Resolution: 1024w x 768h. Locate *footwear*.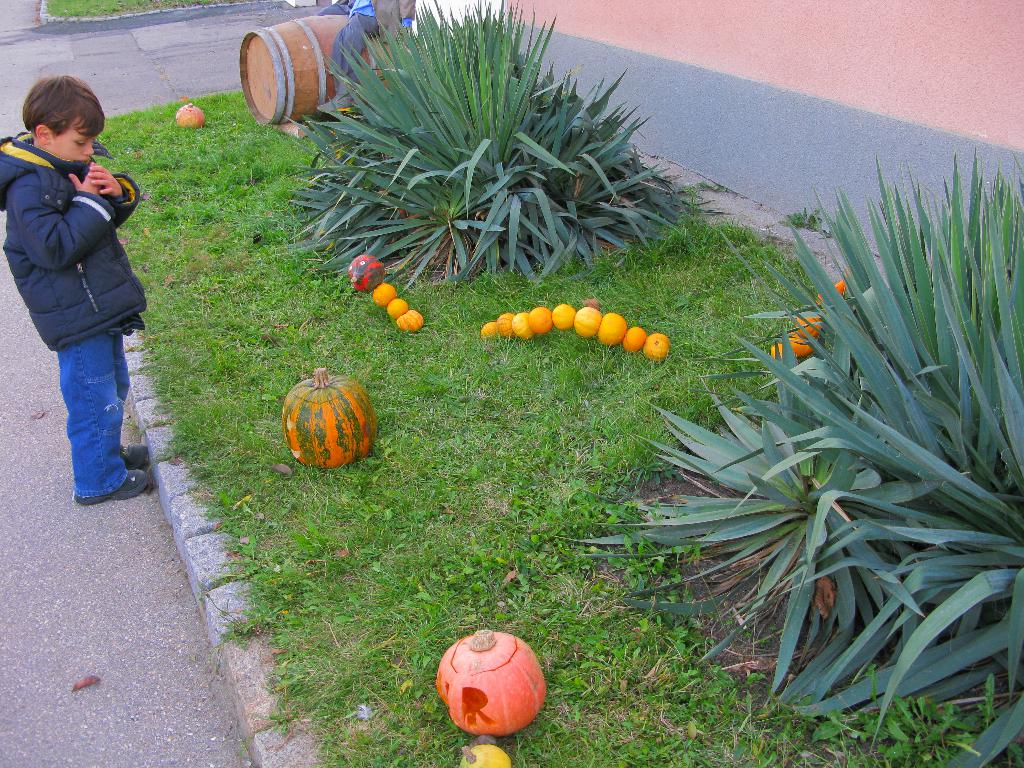
box(74, 470, 147, 499).
